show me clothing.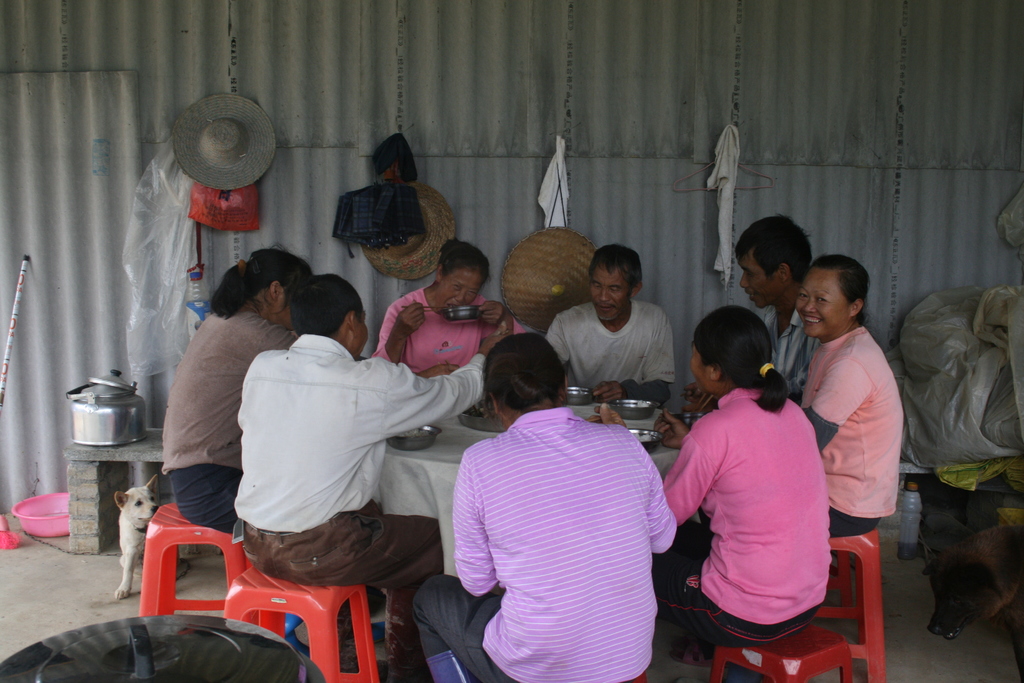
clothing is here: crop(797, 327, 908, 518).
